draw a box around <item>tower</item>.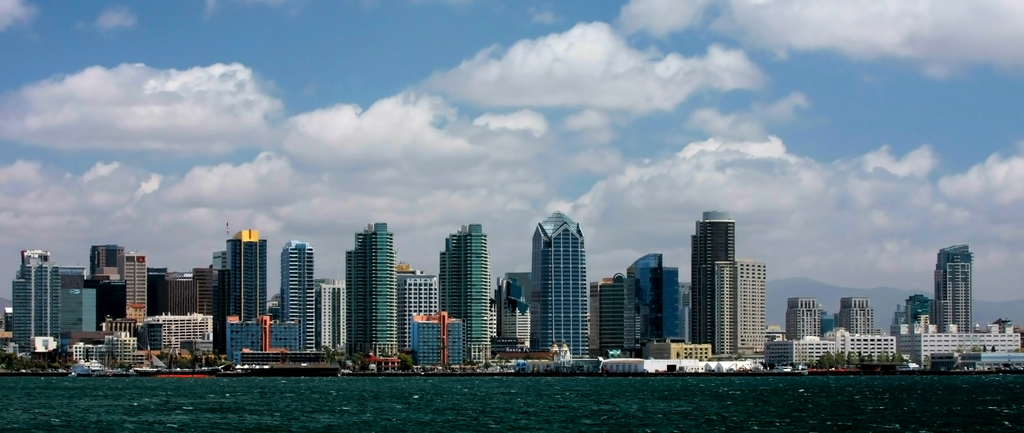
84, 244, 148, 375.
